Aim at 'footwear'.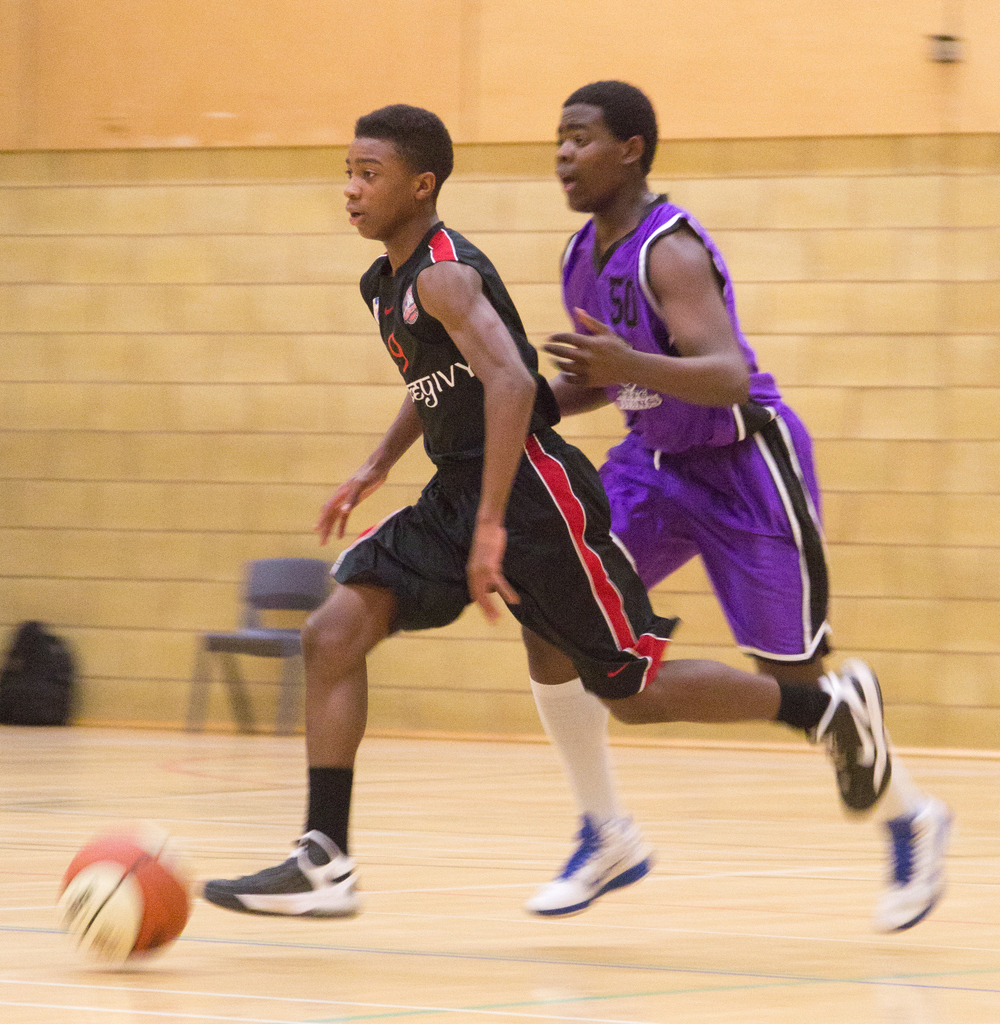
Aimed at pyautogui.locateOnScreen(872, 798, 953, 924).
